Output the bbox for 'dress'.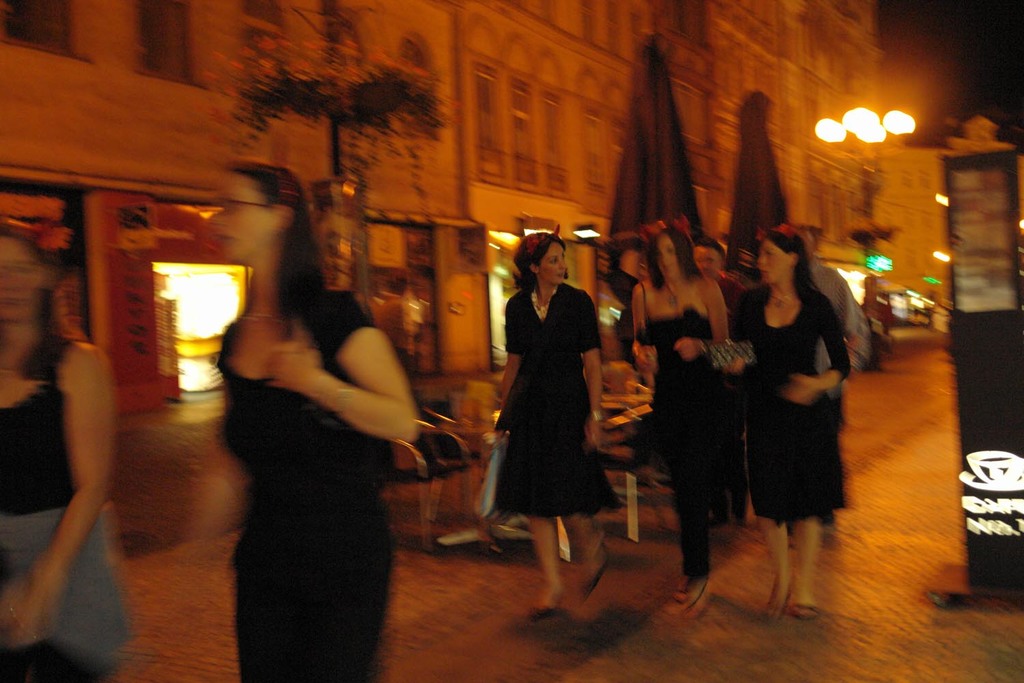
bbox(497, 285, 625, 515).
